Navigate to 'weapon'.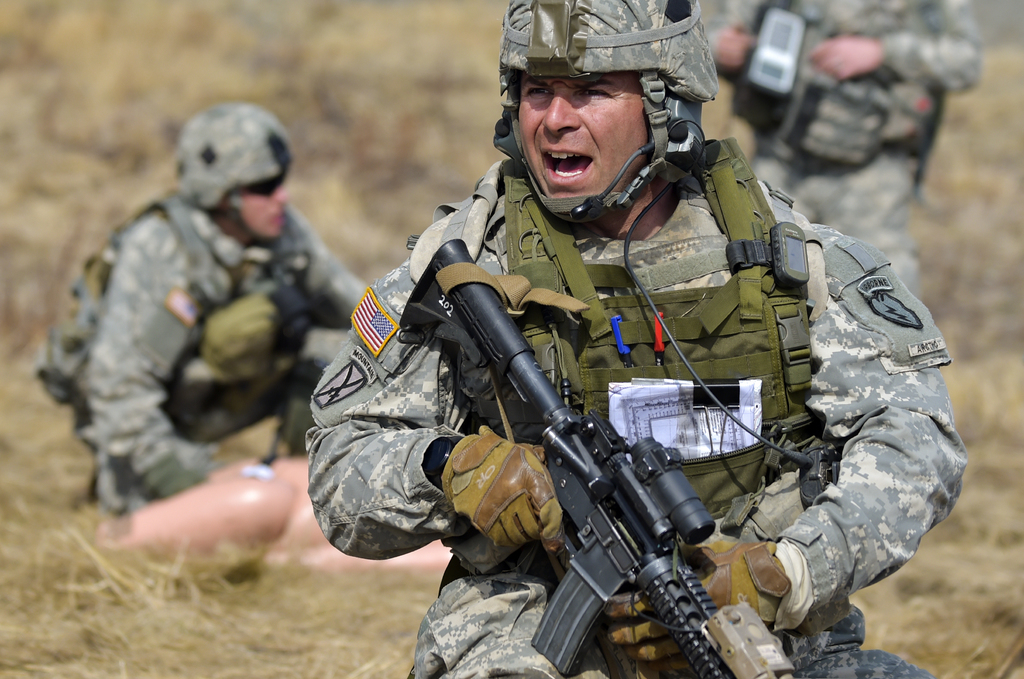
Navigation target: Rect(469, 313, 754, 678).
